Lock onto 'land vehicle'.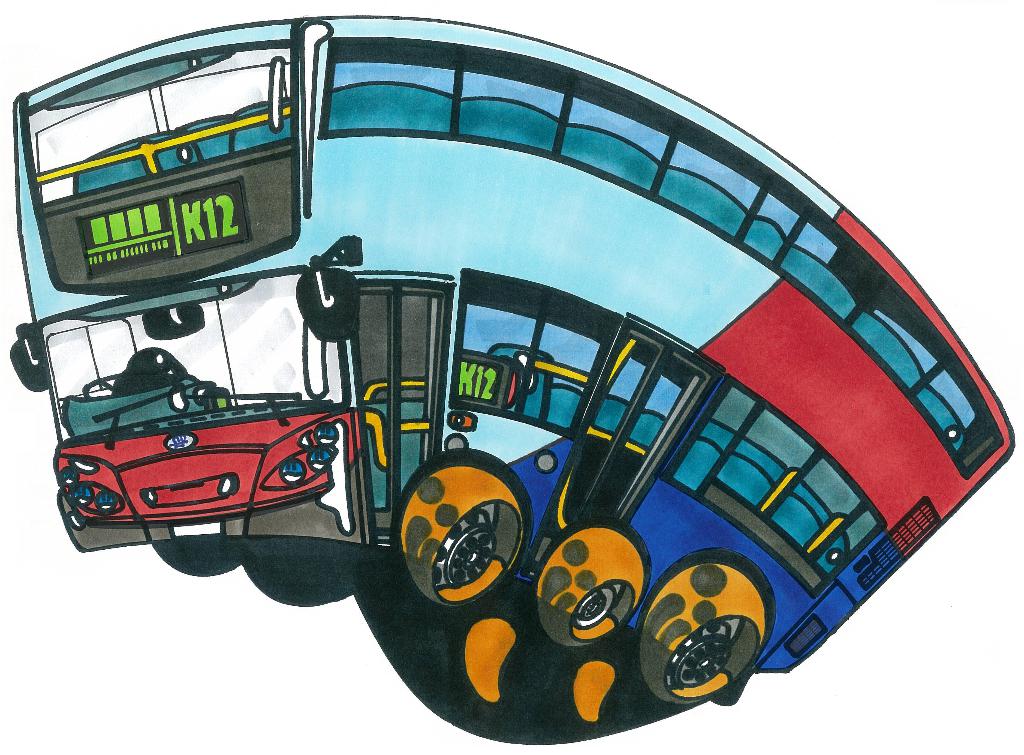
Locked: left=22, top=31, right=999, bottom=754.
